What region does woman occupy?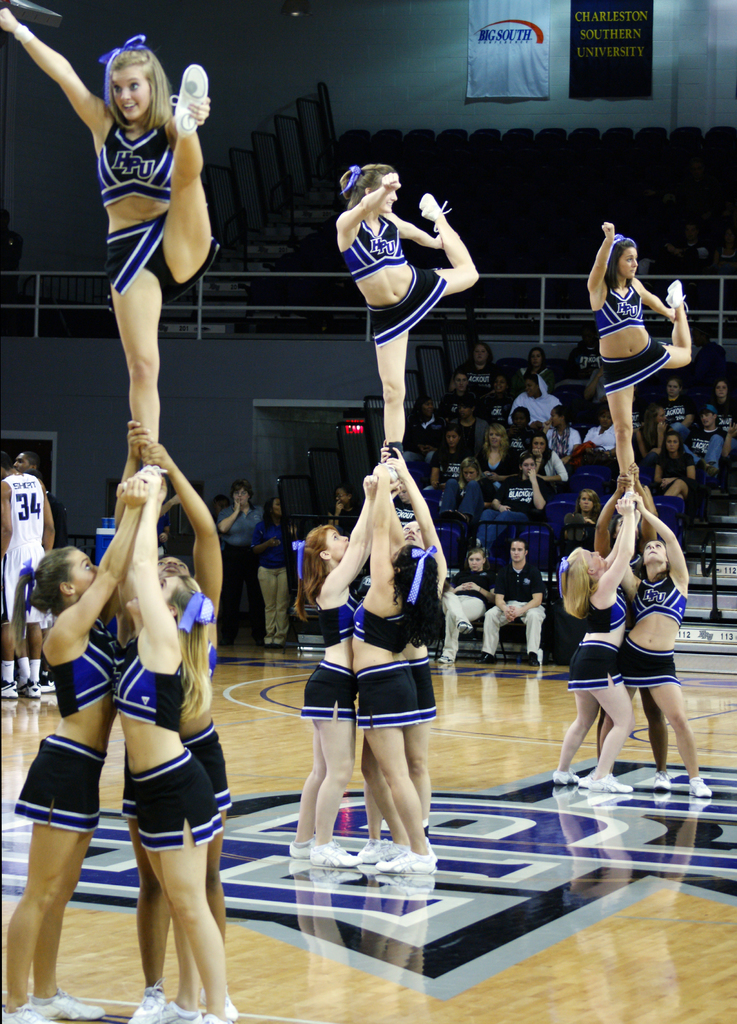
crop(156, 507, 168, 559).
